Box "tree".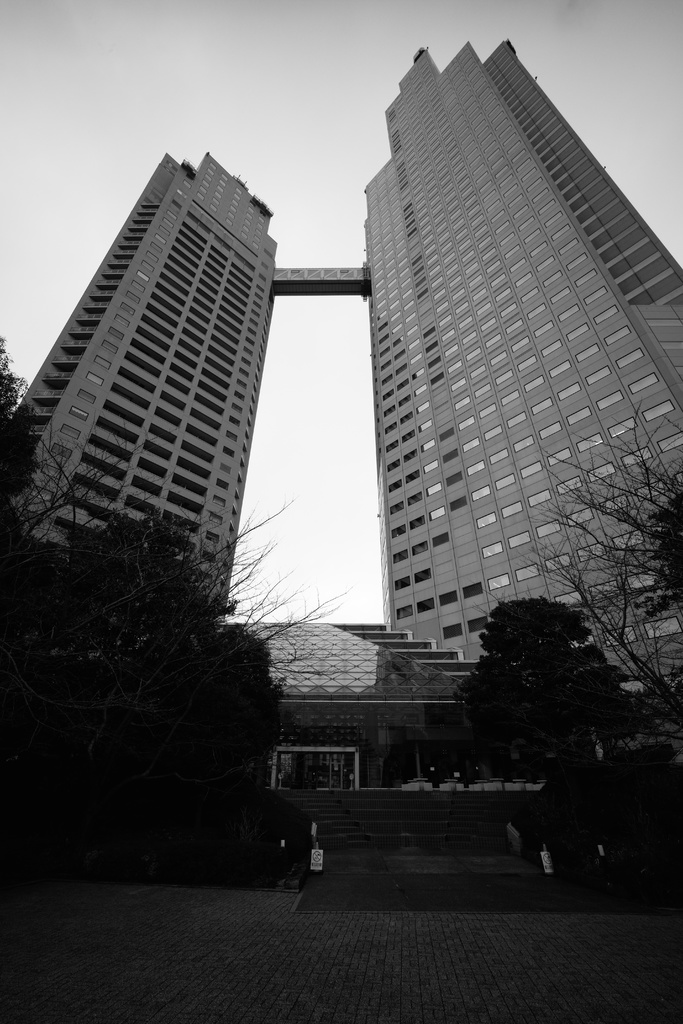
458/582/640/802.
